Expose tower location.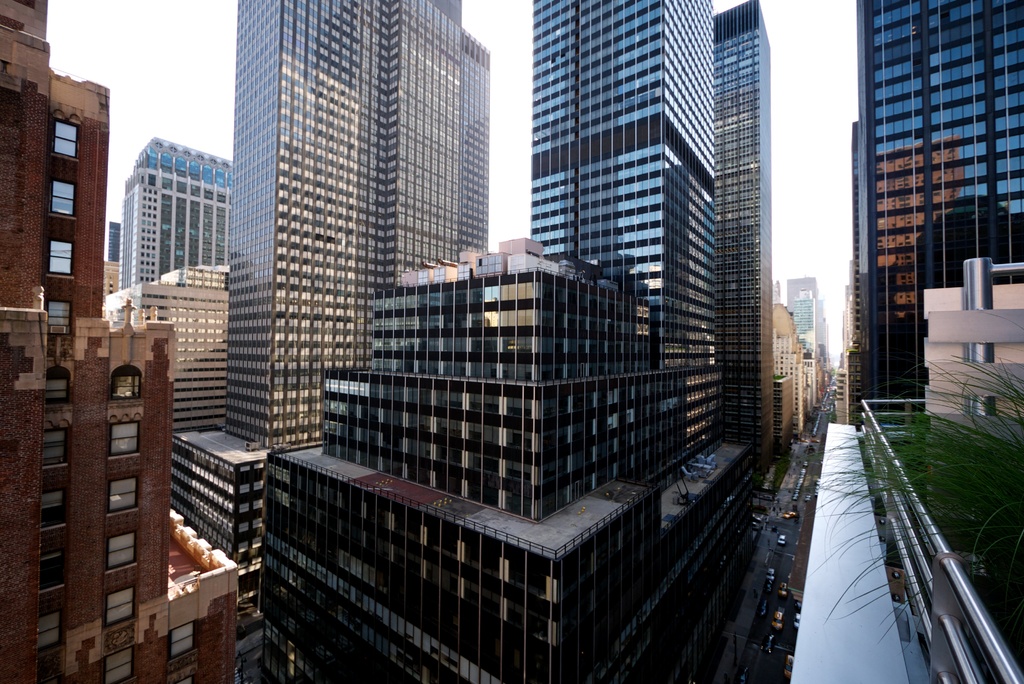
Exposed at x1=274 y1=252 x2=680 y2=683.
